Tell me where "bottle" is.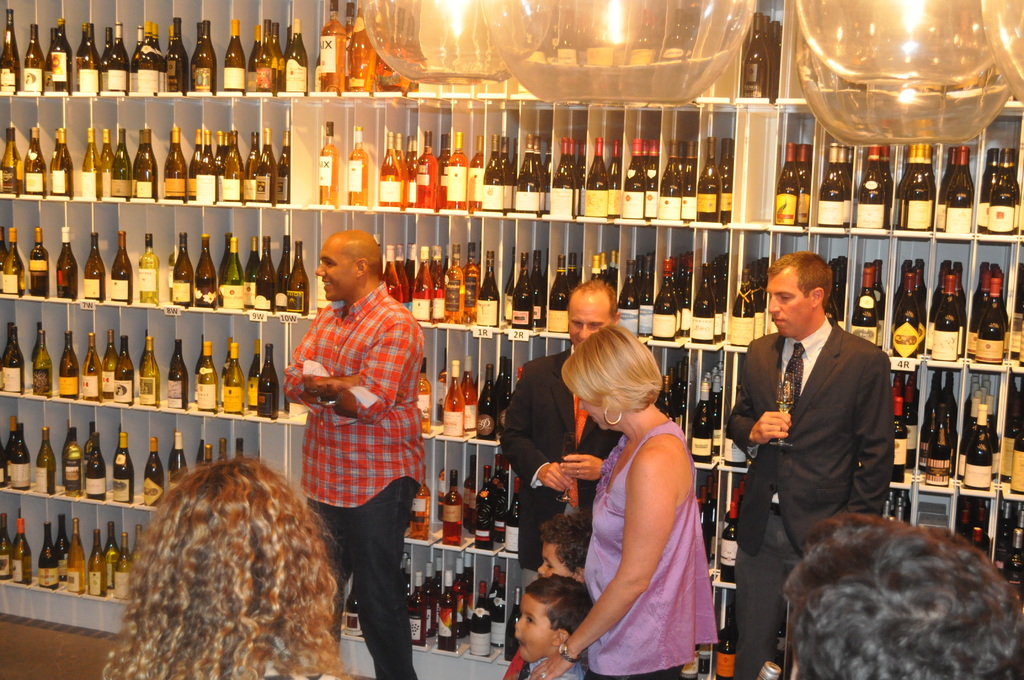
"bottle" is at (465,135,486,207).
